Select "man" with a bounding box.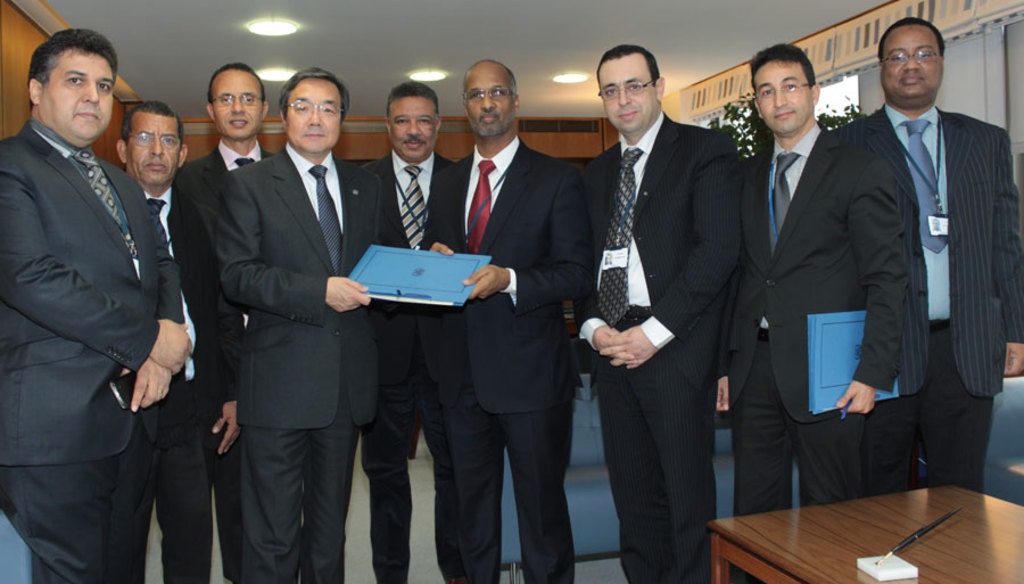
<box>571,43,743,583</box>.
